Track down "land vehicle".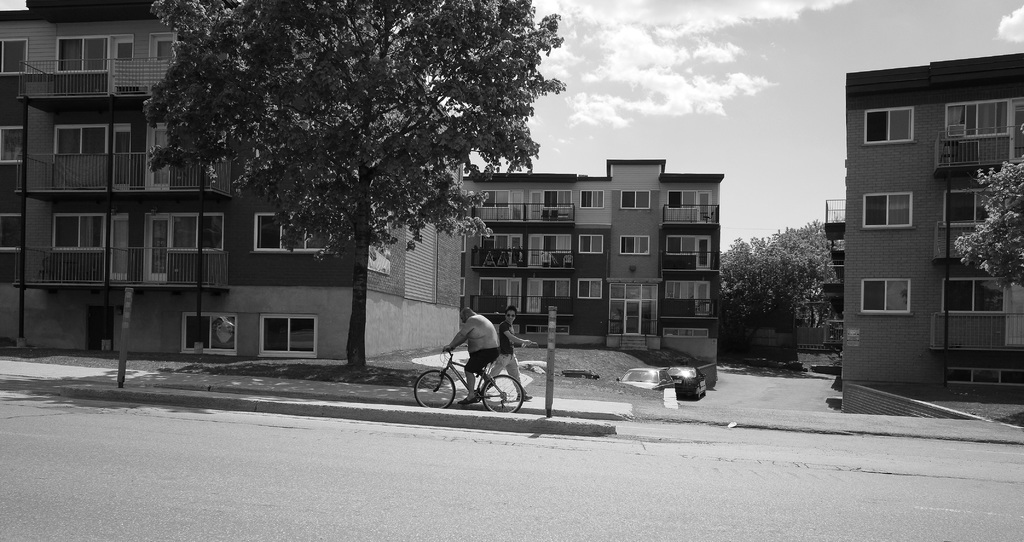
Tracked to left=412, top=349, right=527, bottom=413.
